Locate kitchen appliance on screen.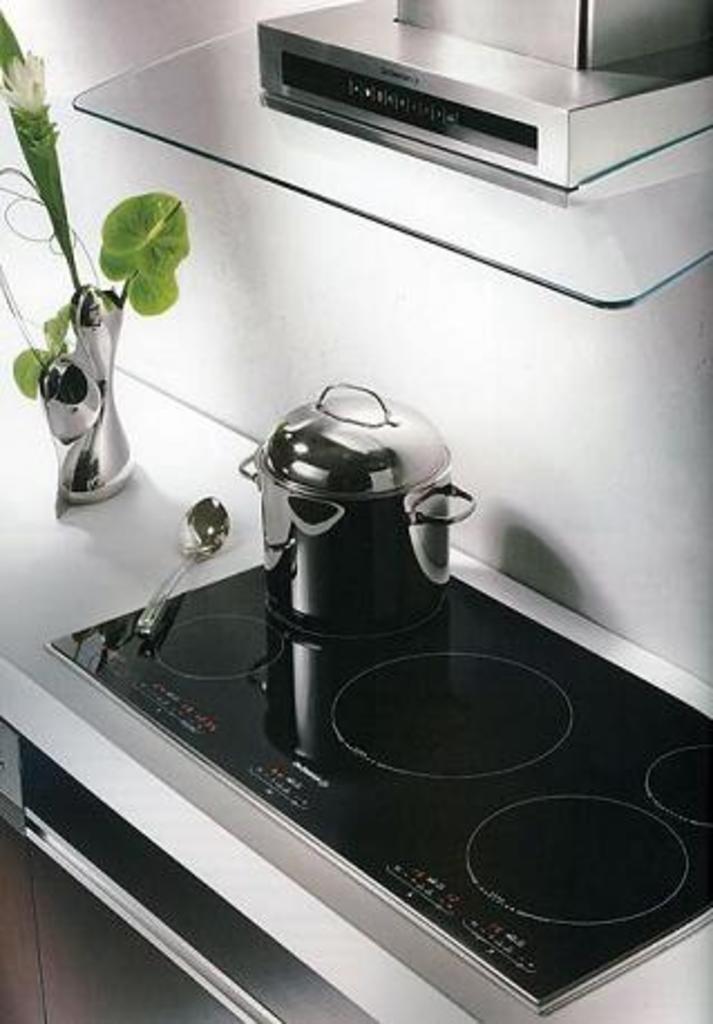
On screen at pyautogui.locateOnScreen(45, 566, 711, 1011).
